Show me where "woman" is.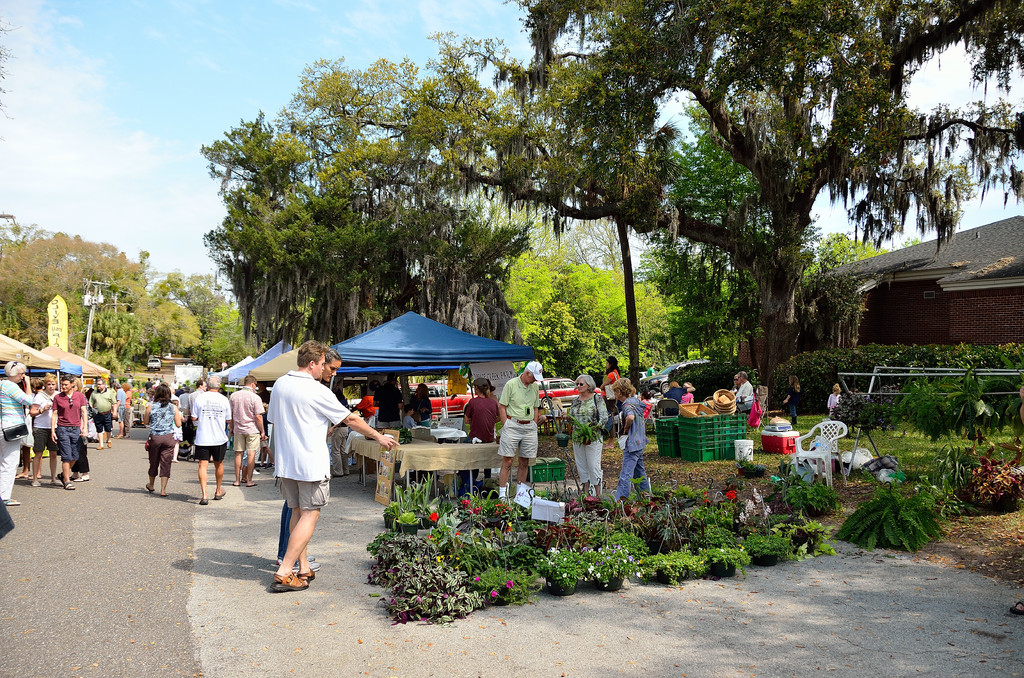
"woman" is at [596, 355, 616, 407].
